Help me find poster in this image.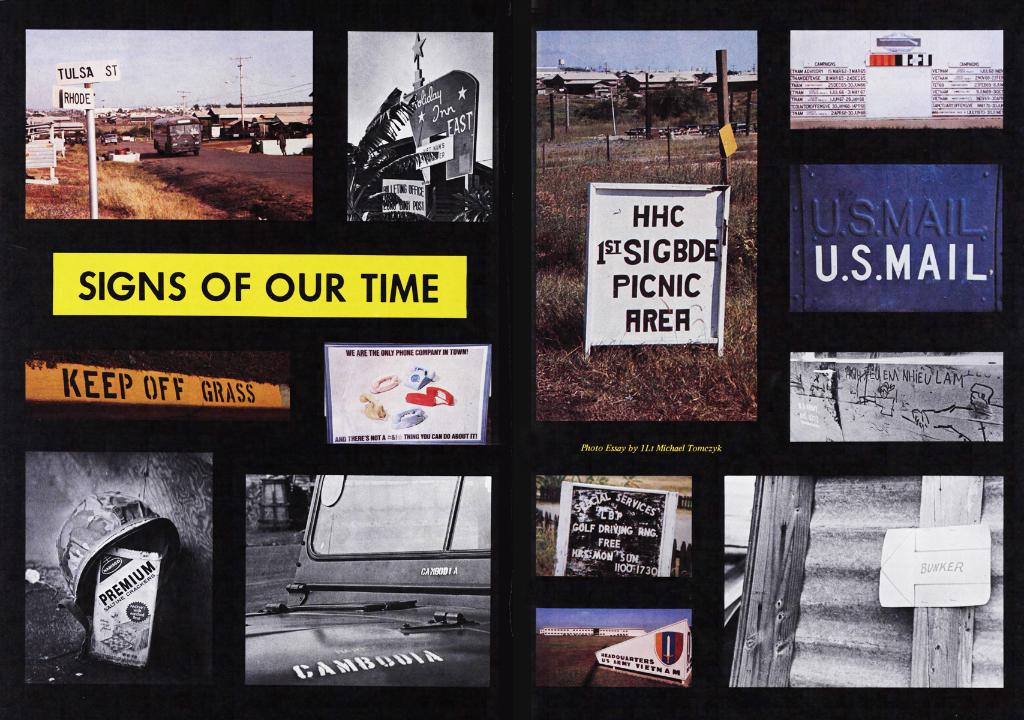
Found it: l=551, t=492, r=670, b=591.
